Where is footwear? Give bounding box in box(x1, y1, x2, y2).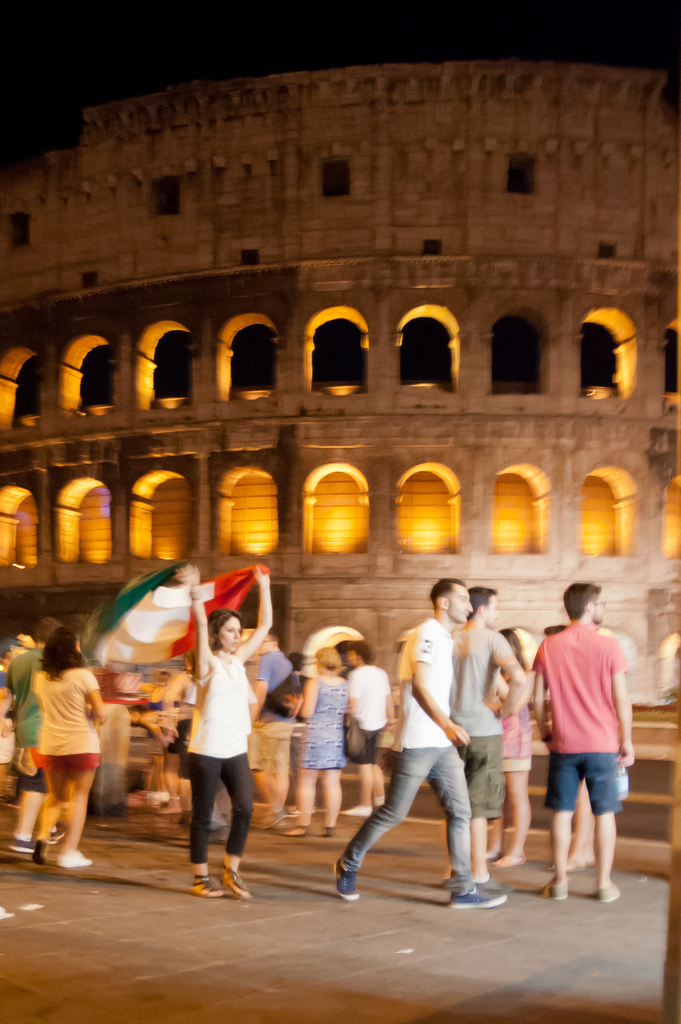
box(472, 877, 510, 891).
